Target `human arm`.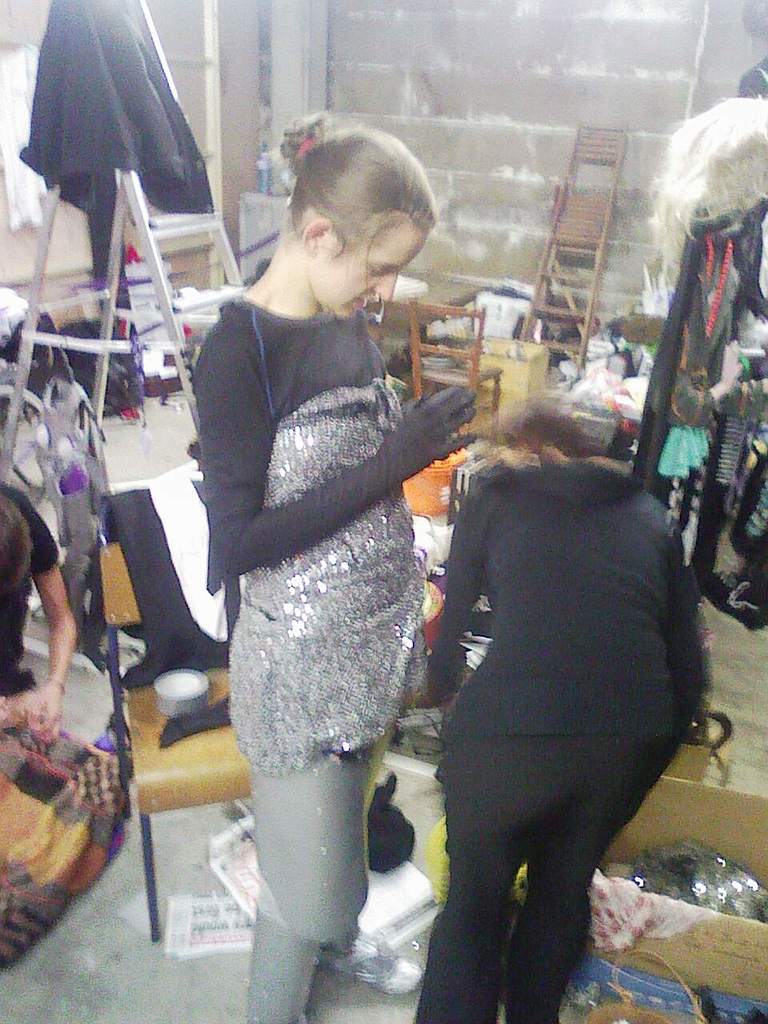
Target region: [208, 354, 474, 570].
